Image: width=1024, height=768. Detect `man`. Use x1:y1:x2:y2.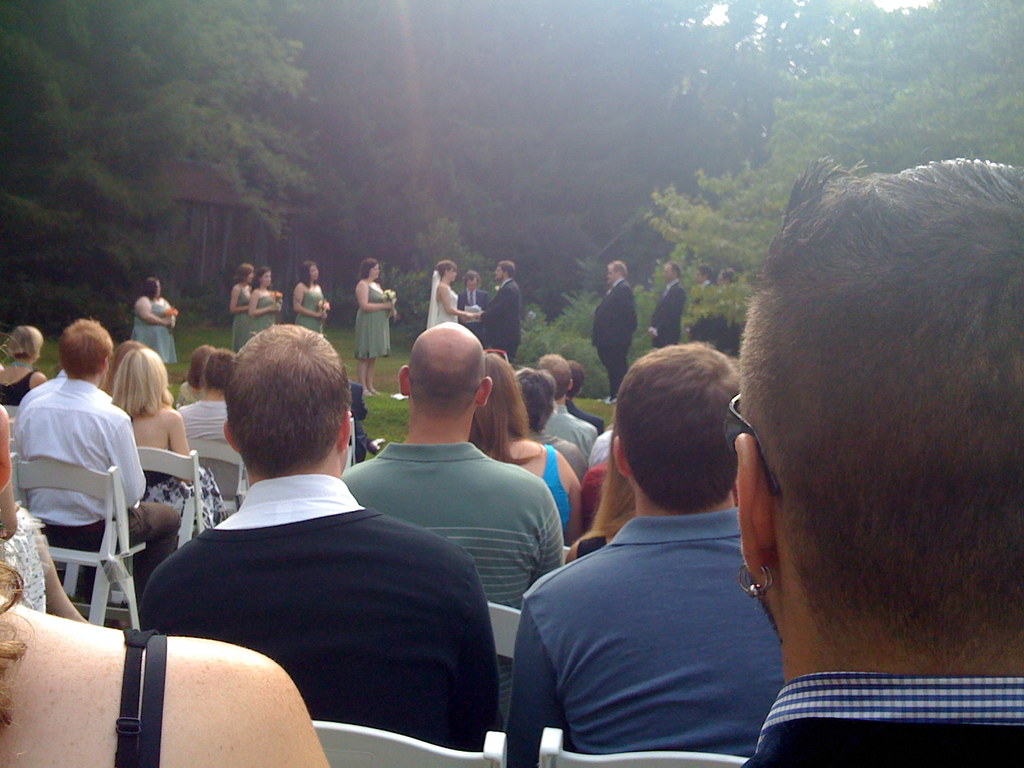
724:154:1023:767.
